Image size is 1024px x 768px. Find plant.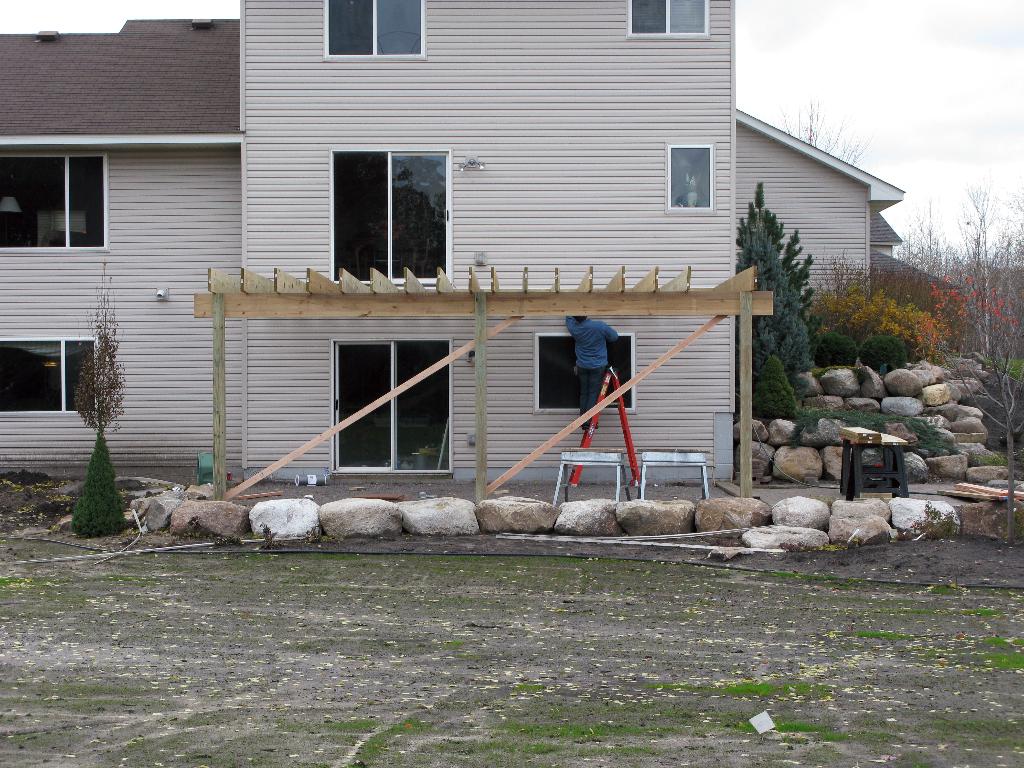
<region>854, 330, 907, 374</region>.
